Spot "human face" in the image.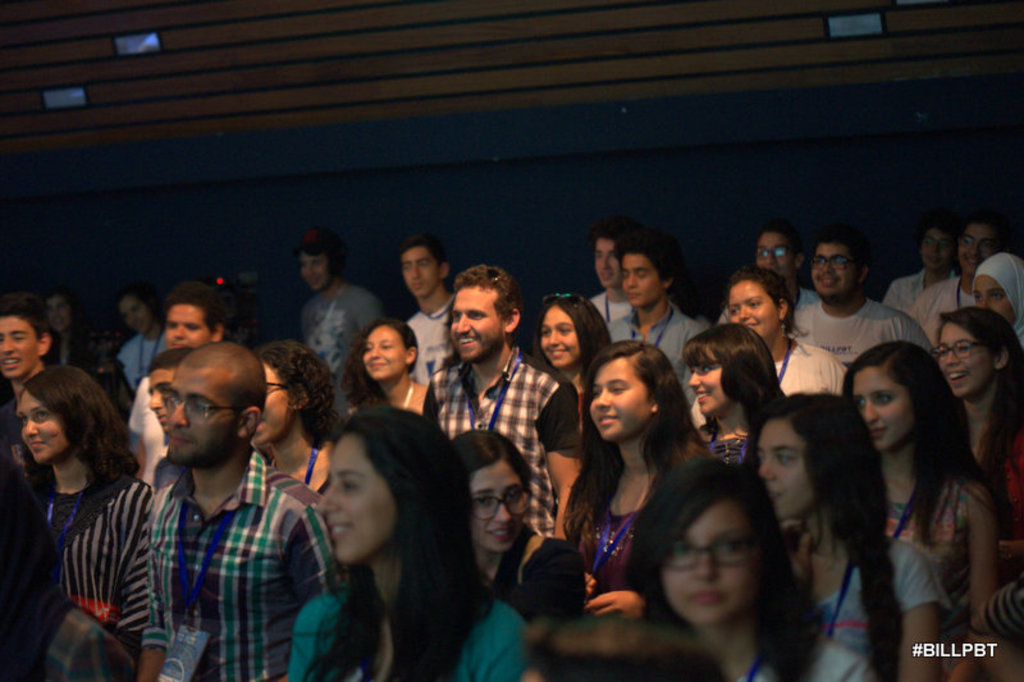
"human face" found at [938,319,992,397].
